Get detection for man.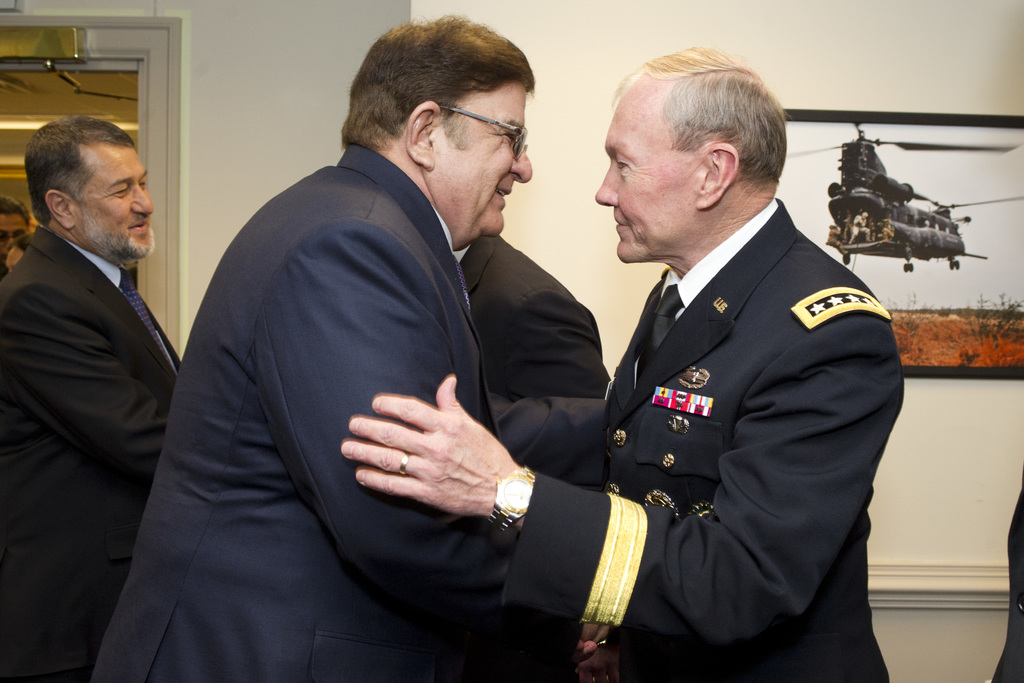
Detection: [481, 38, 892, 682].
